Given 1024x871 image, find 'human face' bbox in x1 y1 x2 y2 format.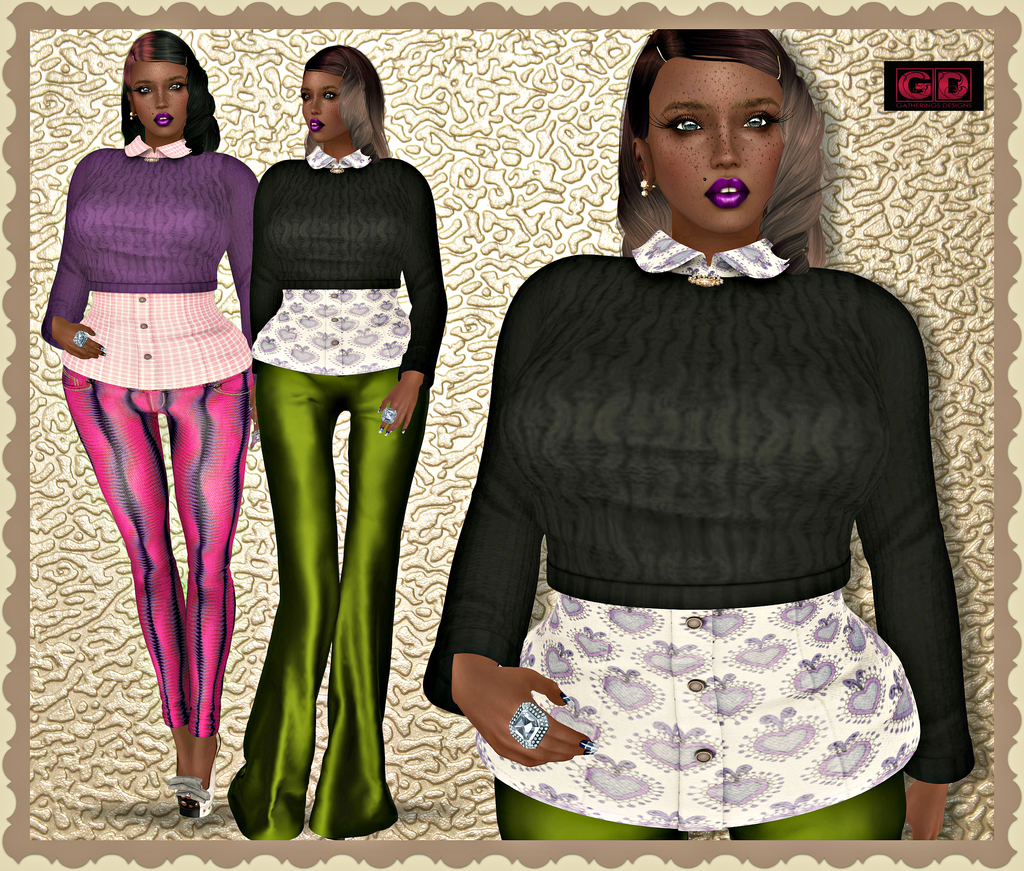
650 58 783 232.
